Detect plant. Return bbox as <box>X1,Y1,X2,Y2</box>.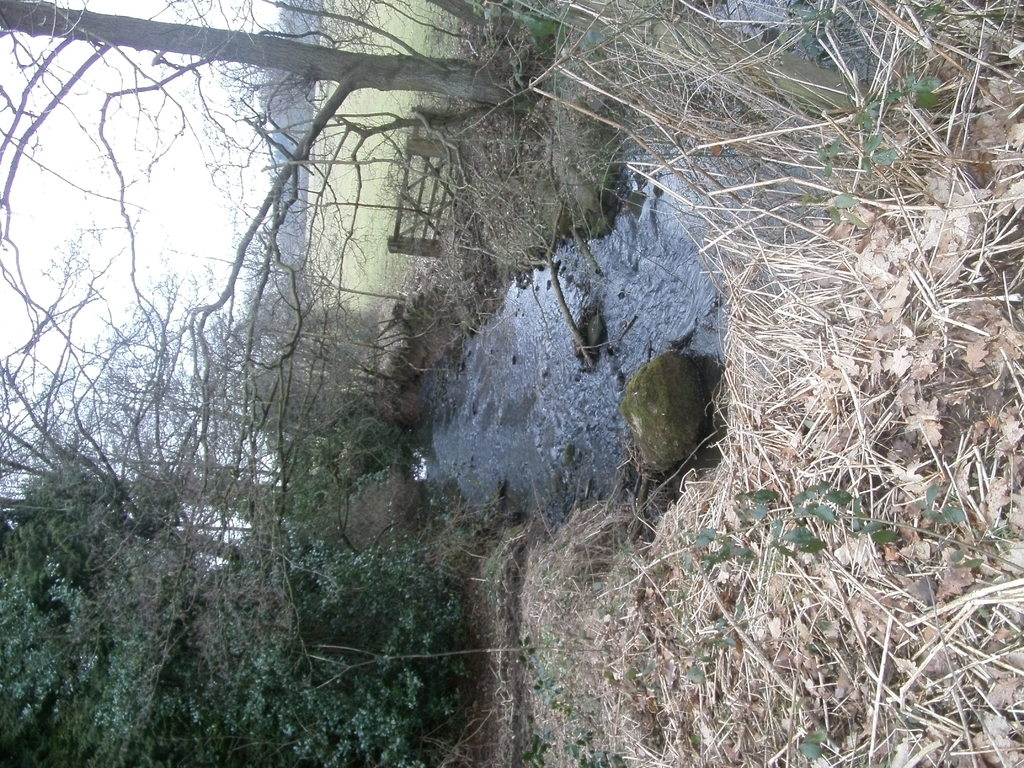
<box>791,195,874,241</box>.
